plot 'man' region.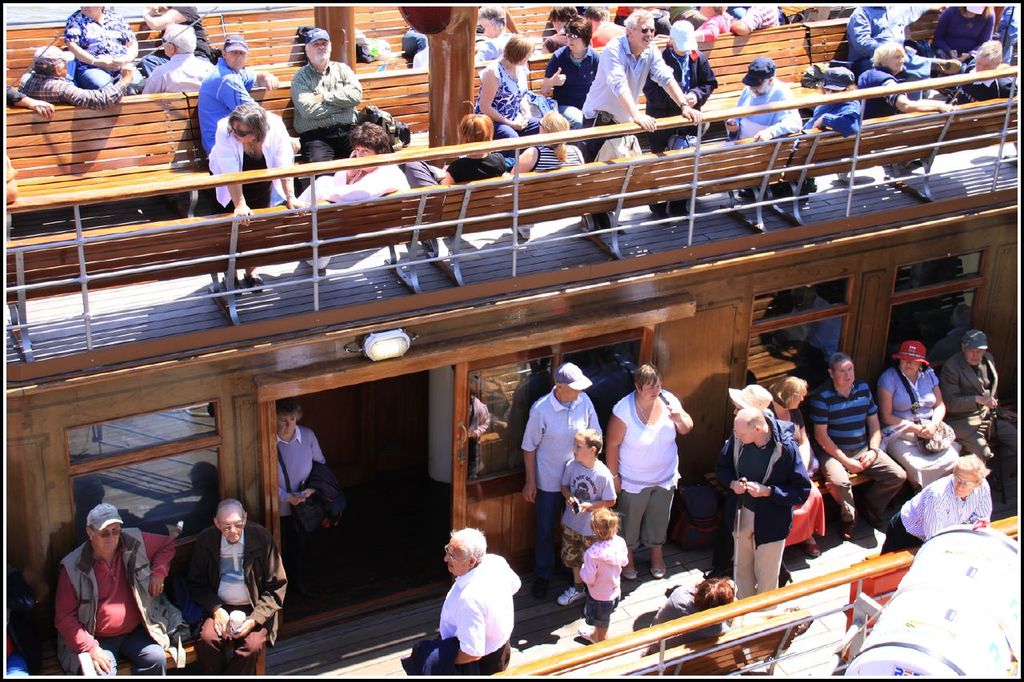
Plotted at 186,502,286,675.
